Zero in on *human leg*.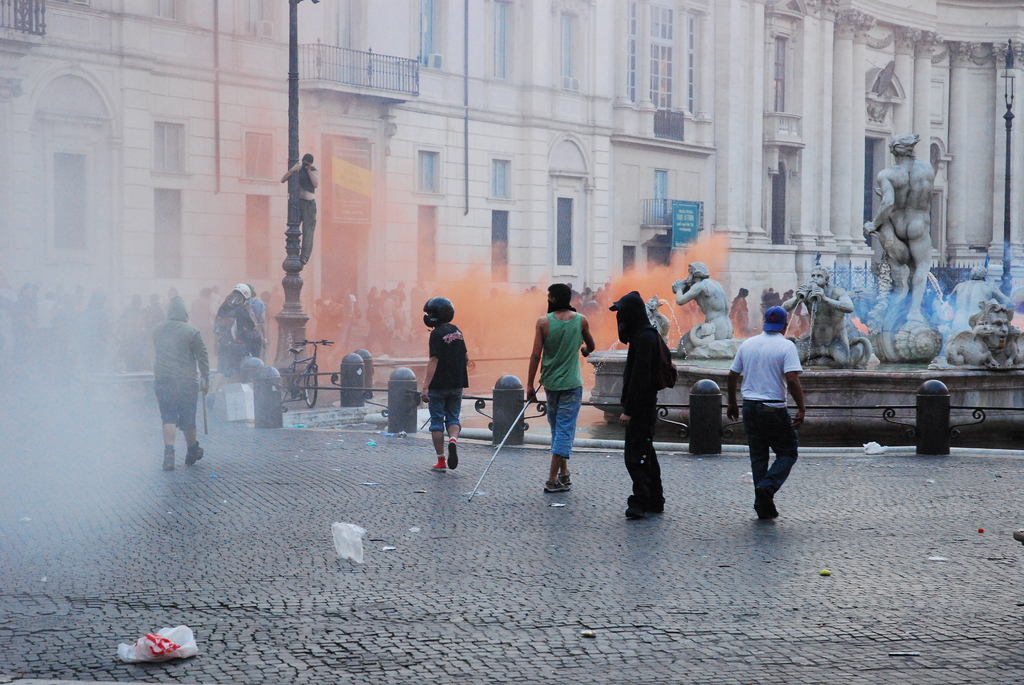
Zeroed in: (154, 403, 180, 471).
